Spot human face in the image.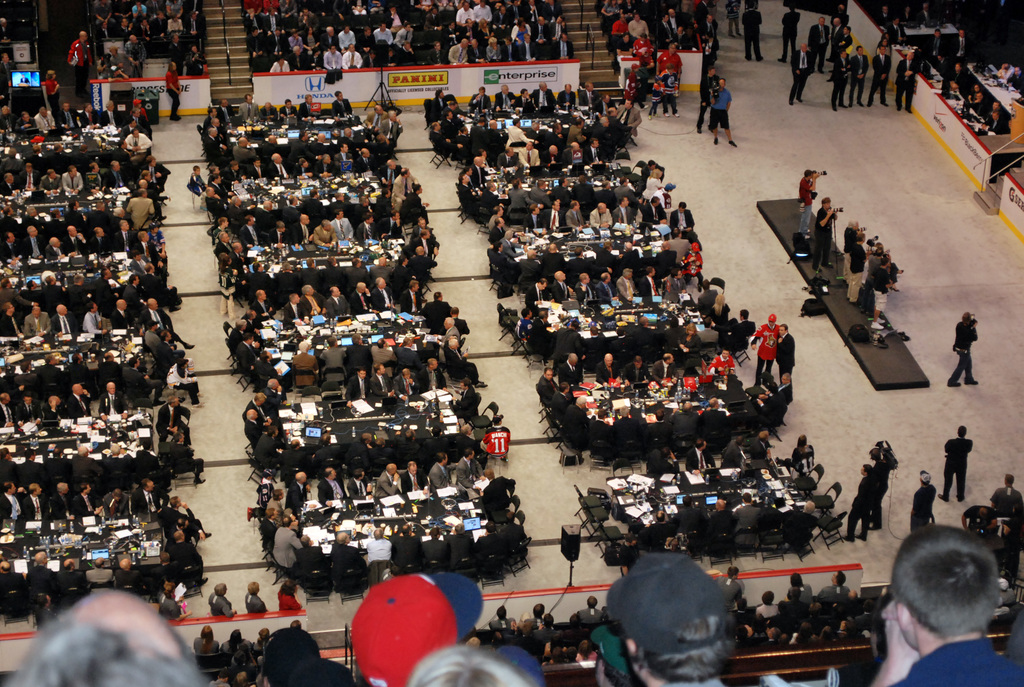
human face found at (left=424, top=232, right=429, bottom=241).
